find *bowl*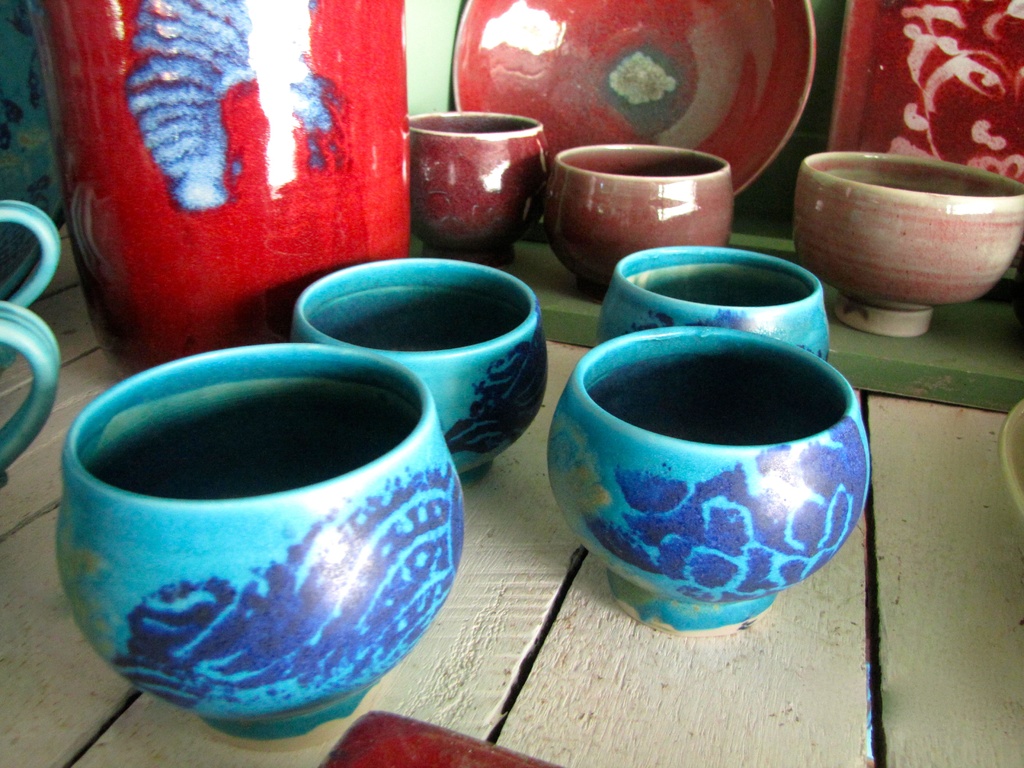
rect(551, 143, 733, 294)
